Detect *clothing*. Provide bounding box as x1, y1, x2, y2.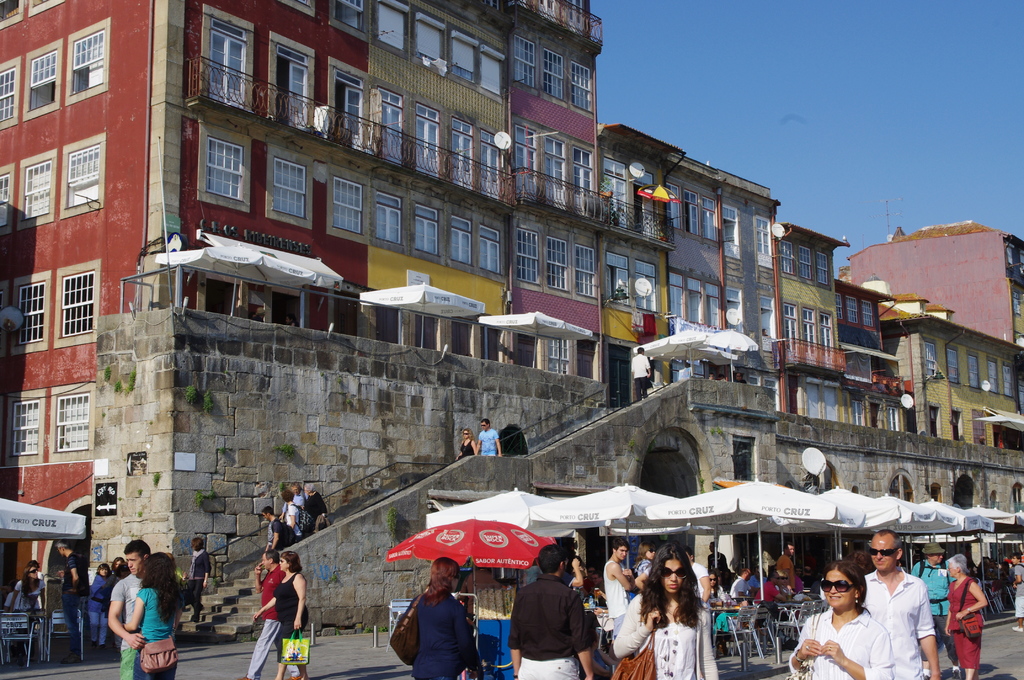
753, 578, 780, 602.
